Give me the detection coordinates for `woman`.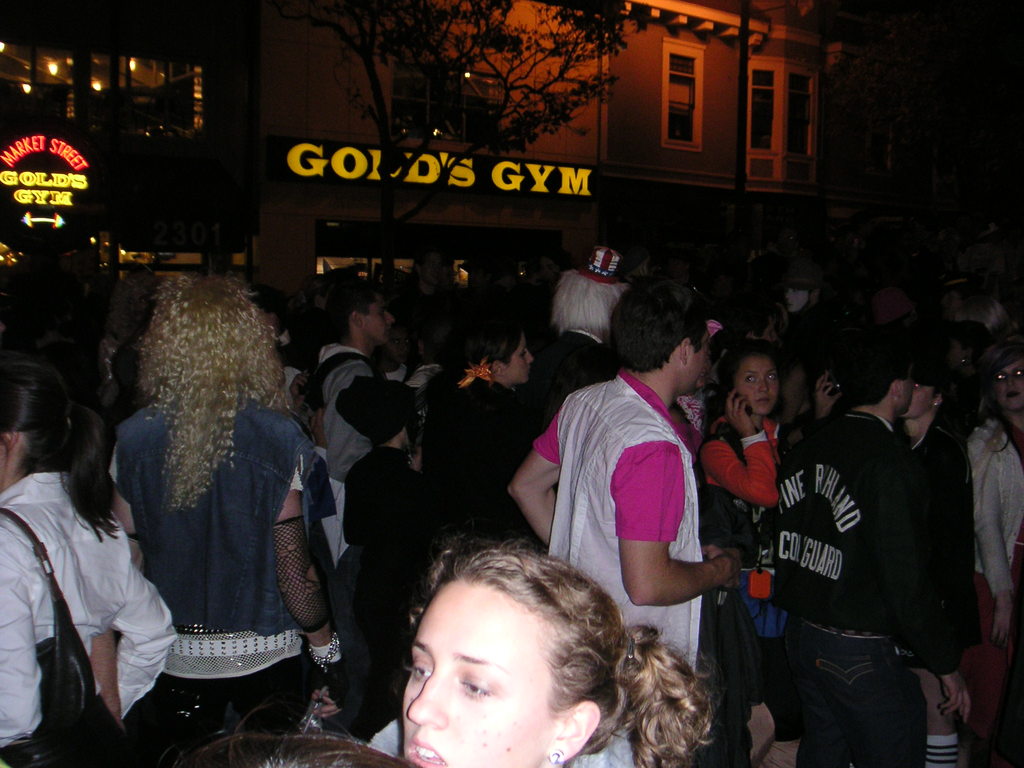
BBox(396, 536, 719, 767).
